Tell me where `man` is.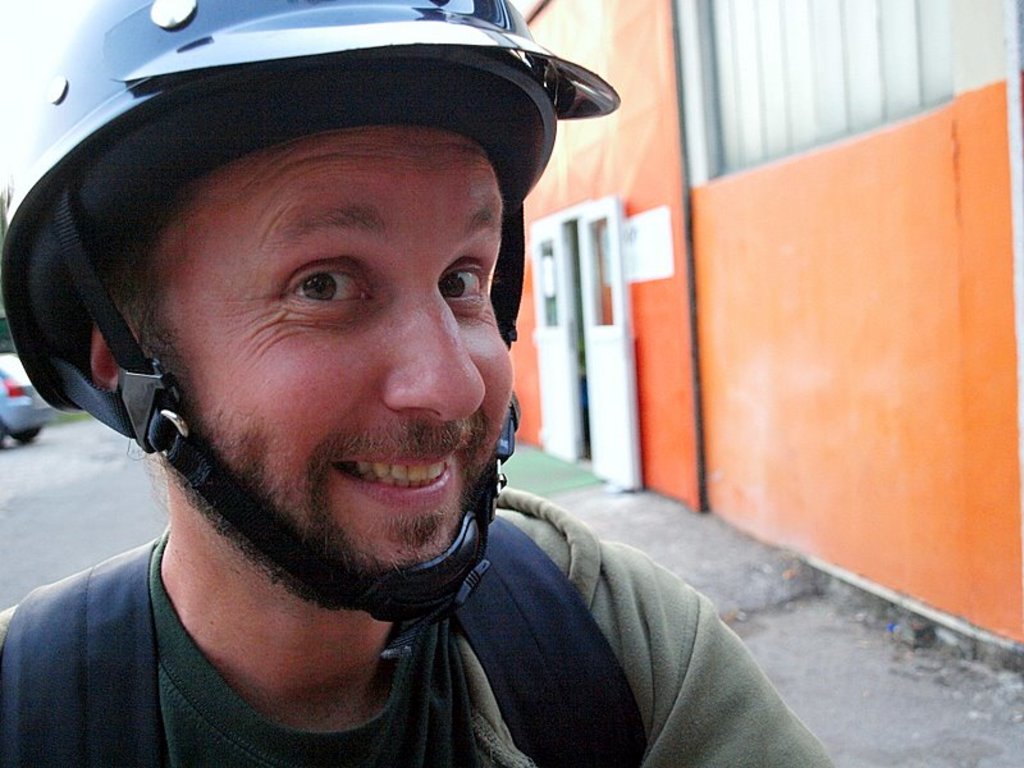
`man` is at {"left": 0, "top": 28, "right": 831, "bottom": 753}.
